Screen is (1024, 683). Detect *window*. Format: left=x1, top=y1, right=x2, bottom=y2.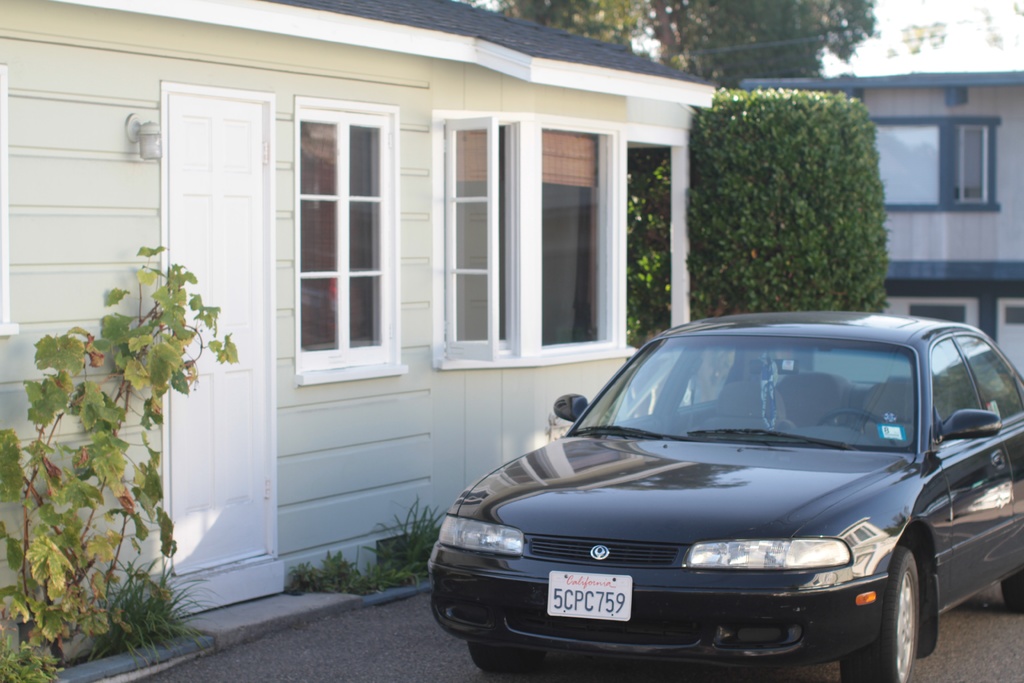
left=293, top=82, right=408, bottom=390.
